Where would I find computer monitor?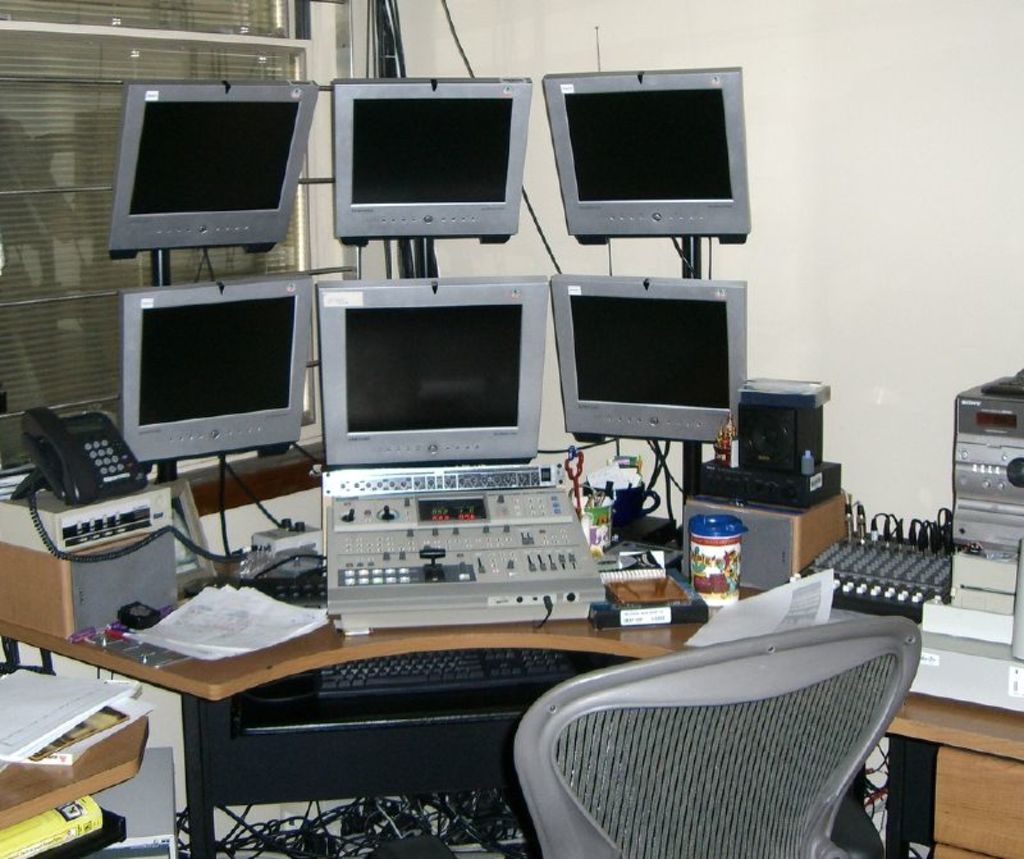
At detection(548, 65, 750, 241).
